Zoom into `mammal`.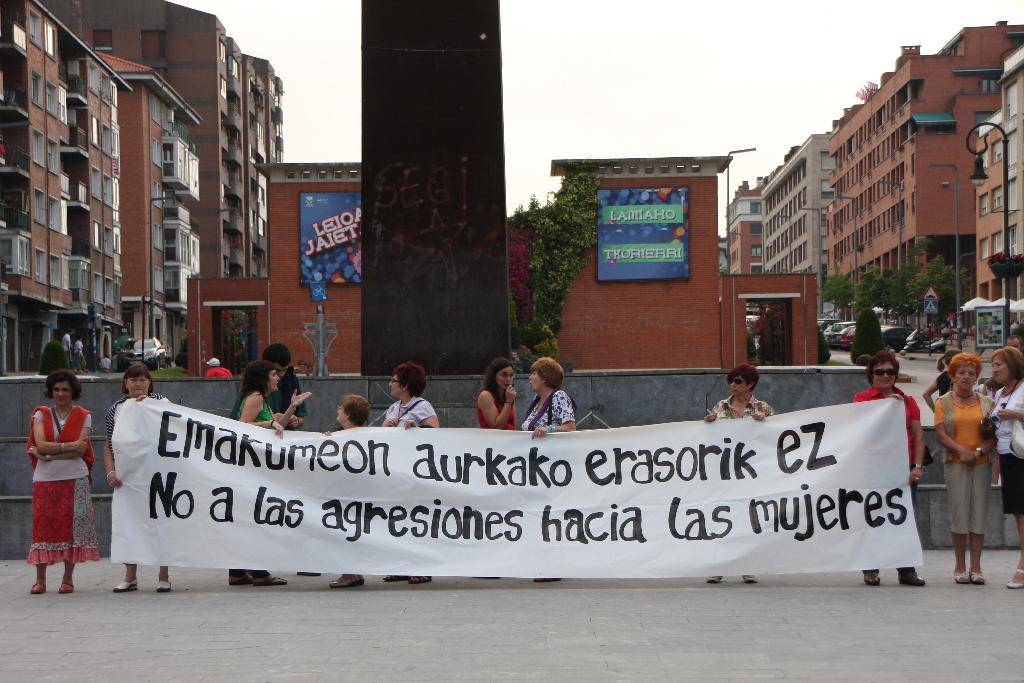
Zoom target: <region>381, 361, 440, 584</region>.
